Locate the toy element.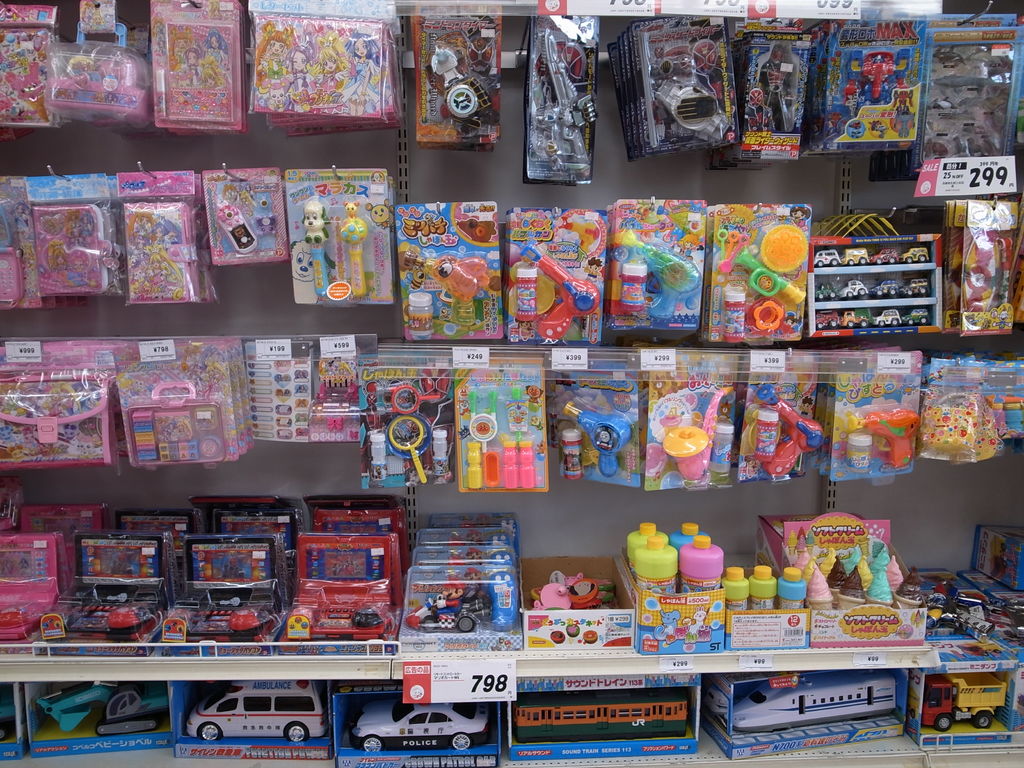
Element bbox: Rect(505, 383, 532, 440).
